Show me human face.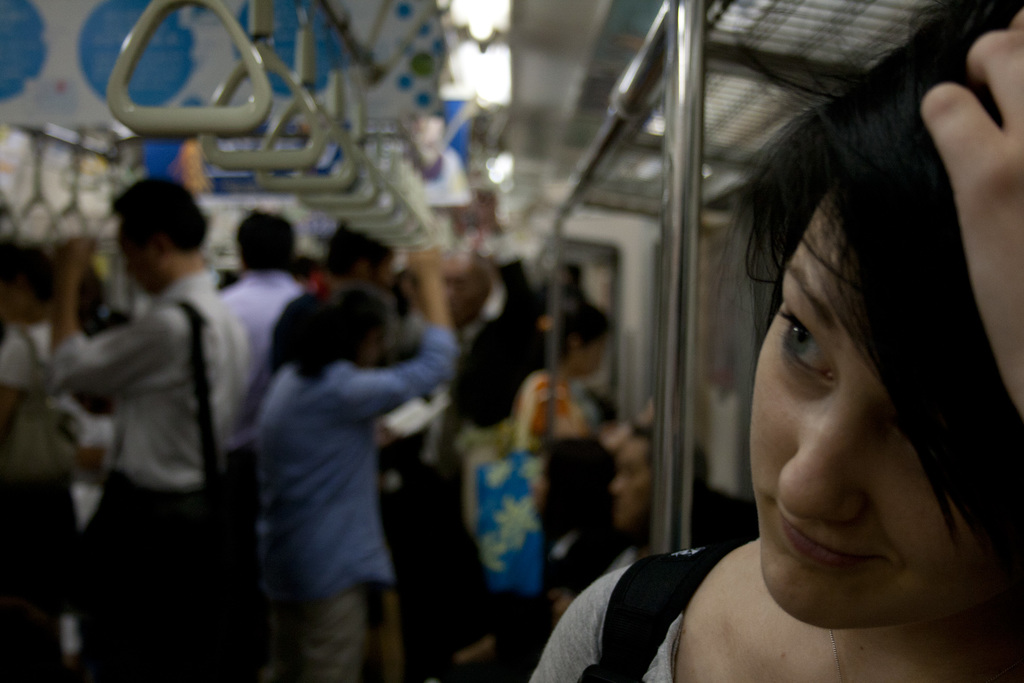
human face is here: Rect(576, 325, 607, 377).
